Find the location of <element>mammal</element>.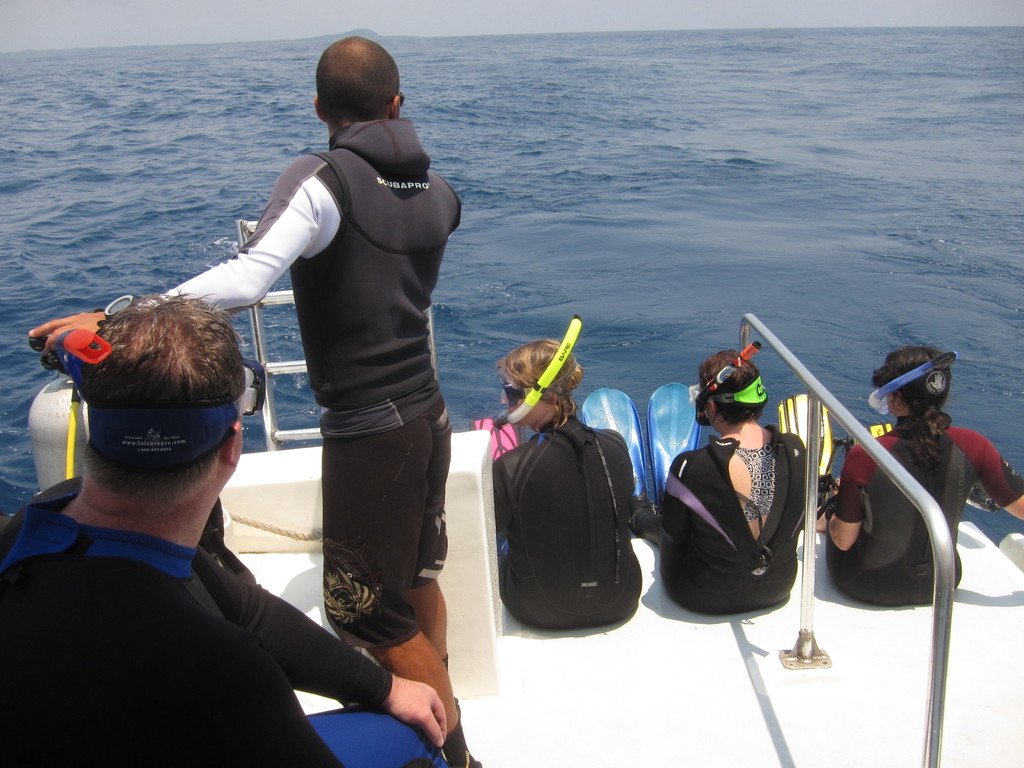
Location: 0:289:447:766.
